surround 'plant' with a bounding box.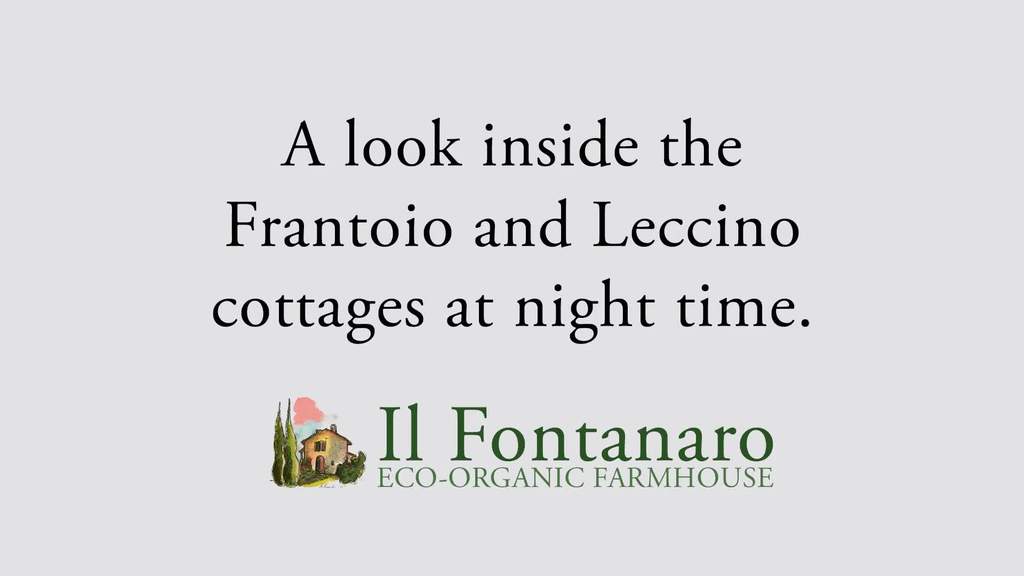
l=334, t=445, r=368, b=484.
